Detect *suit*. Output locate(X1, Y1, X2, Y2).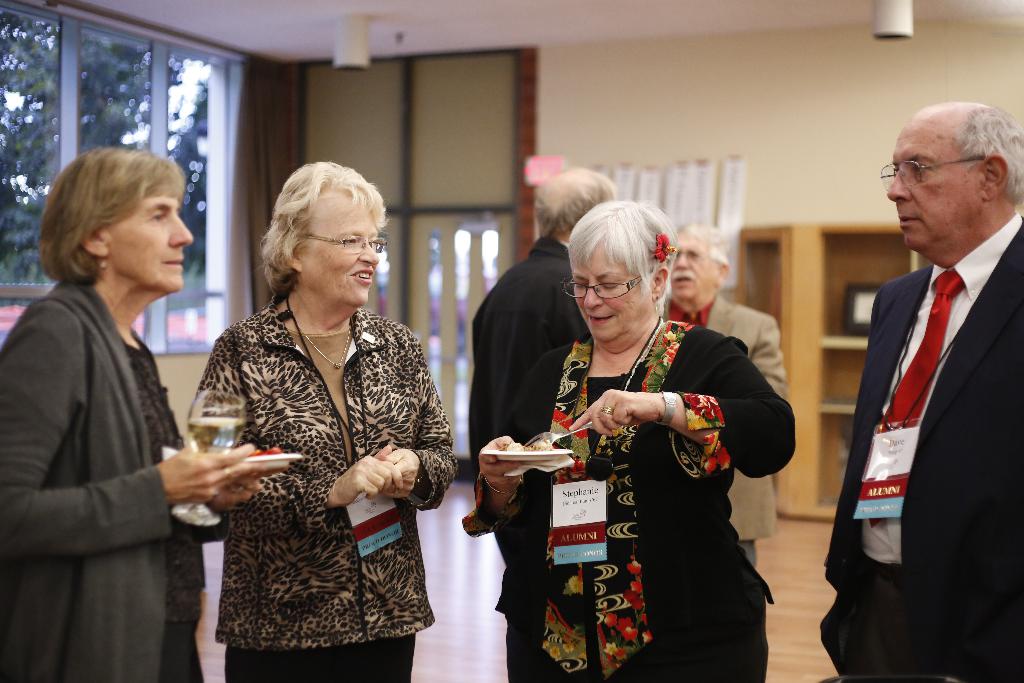
locate(660, 290, 792, 559).
